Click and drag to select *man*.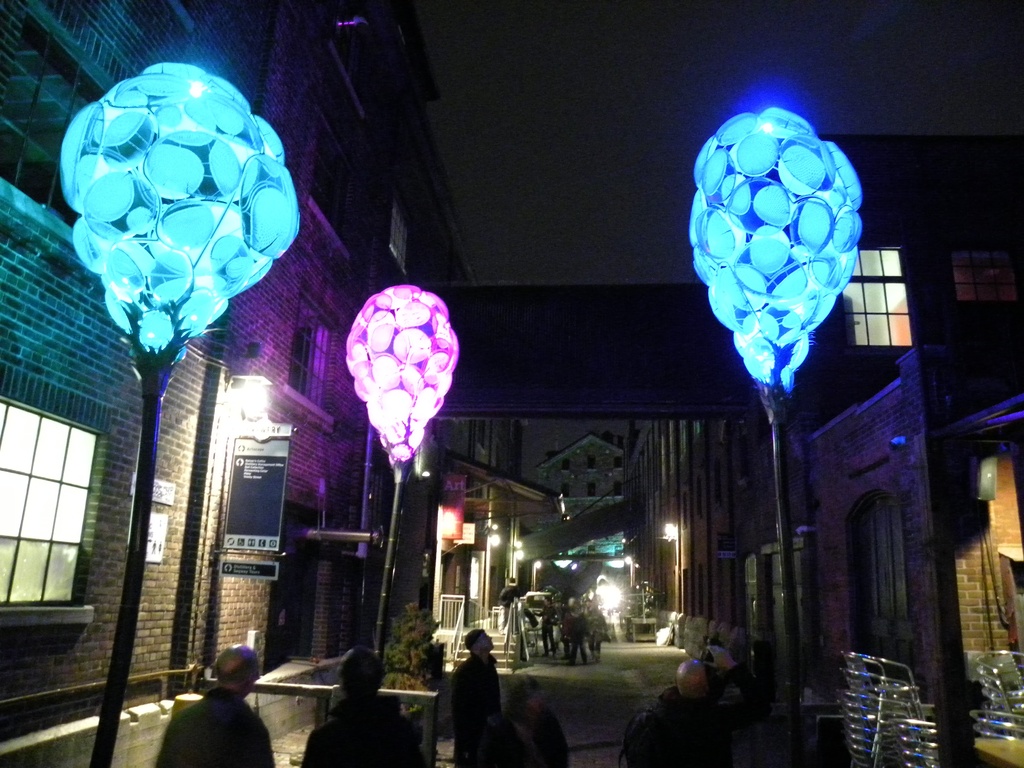
Selection: 166,663,260,767.
